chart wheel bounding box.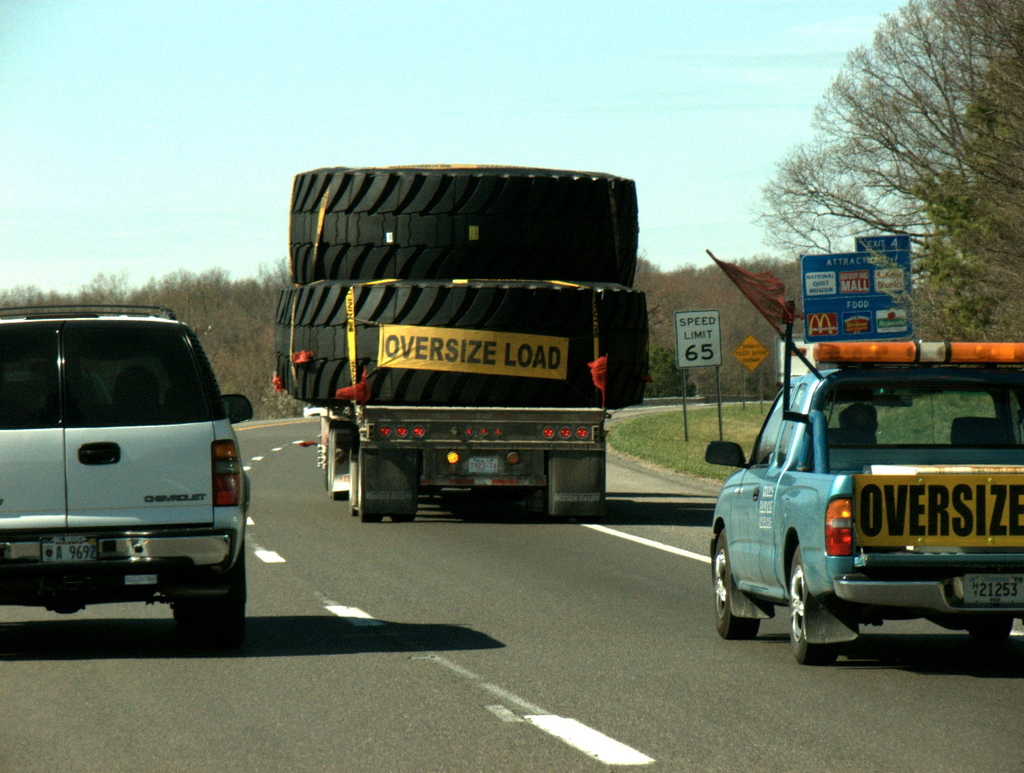
Charted: [left=789, top=543, right=842, bottom=665].
